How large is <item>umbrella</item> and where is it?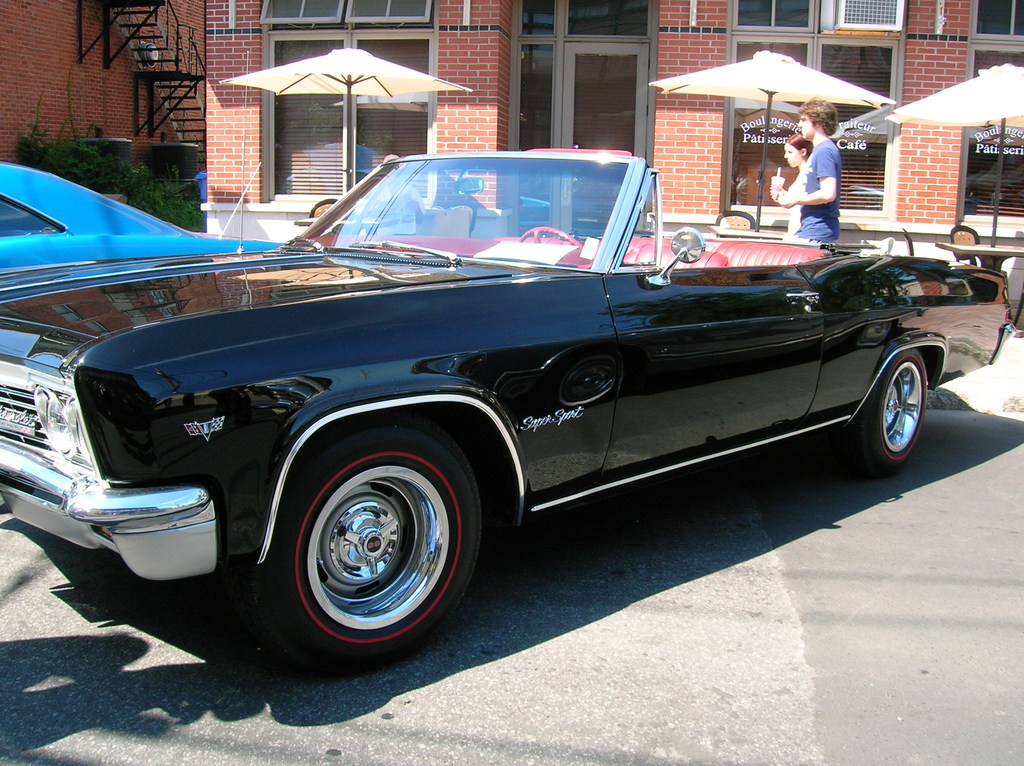
Bounding box: [x1=888, y1=61, x2=1023, y2=245].
